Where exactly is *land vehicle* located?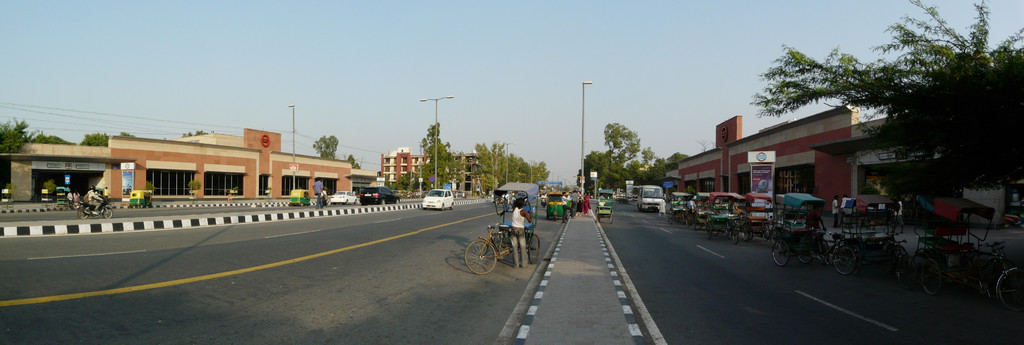
Its bounding box is Rect(80, 204, 114, 218).
